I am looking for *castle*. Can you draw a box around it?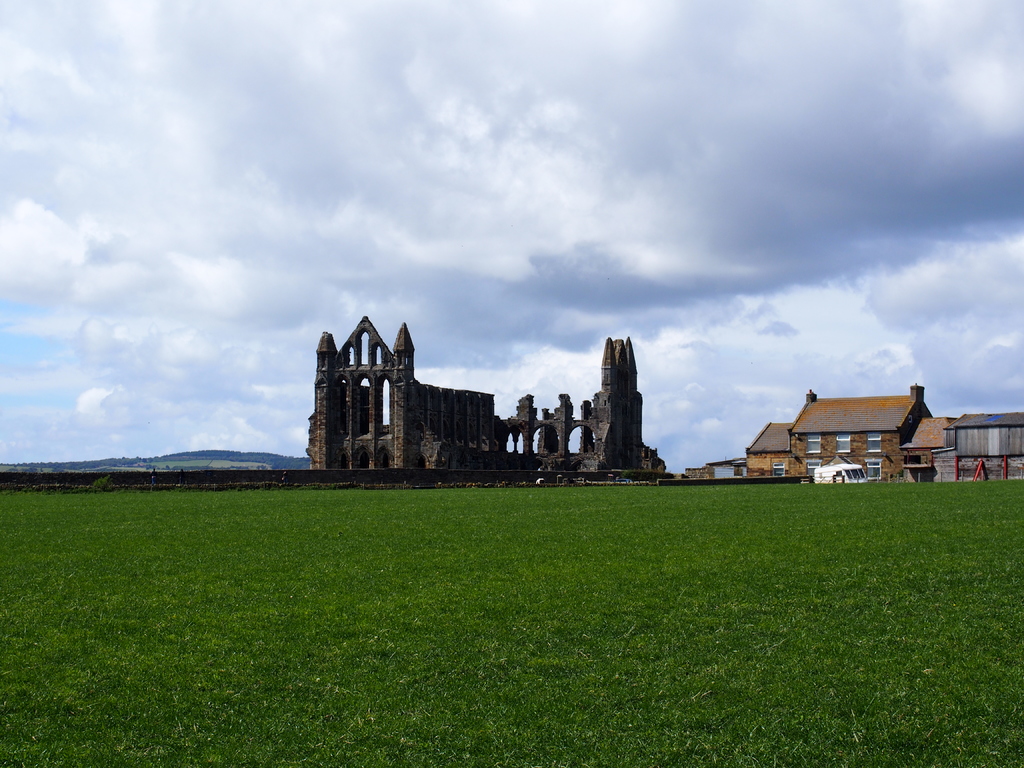
Sure, the bounding box is (x1=692, y1=385, x2=1023, y2=487).
